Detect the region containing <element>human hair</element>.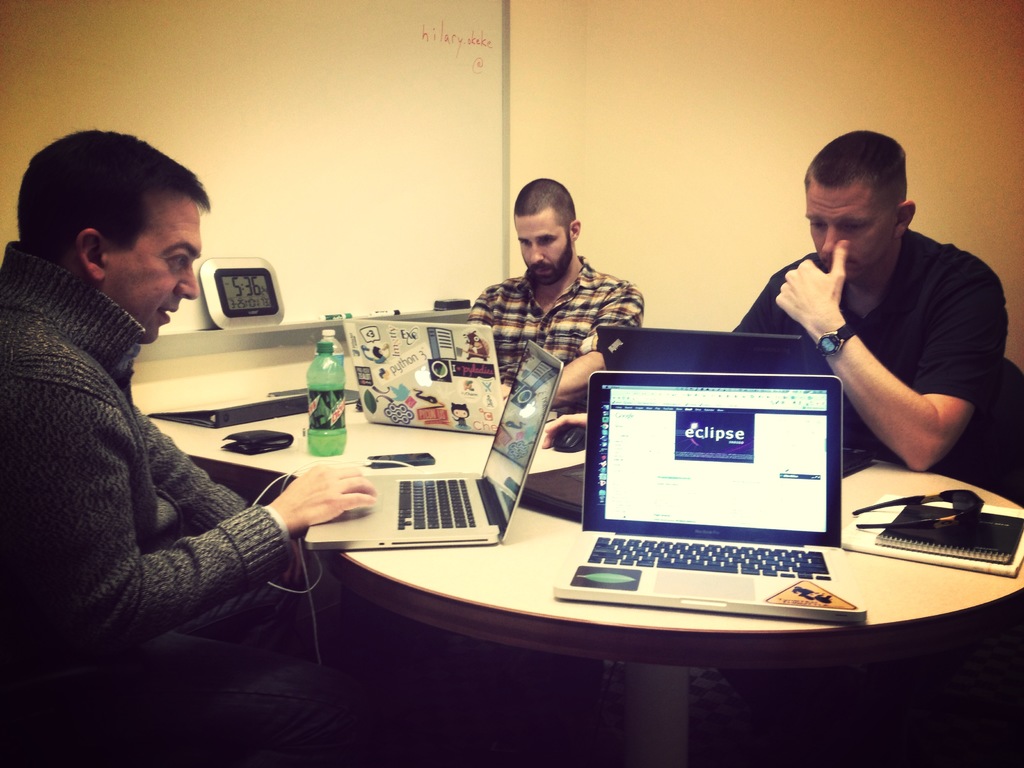
511, 177, 577, 241.
